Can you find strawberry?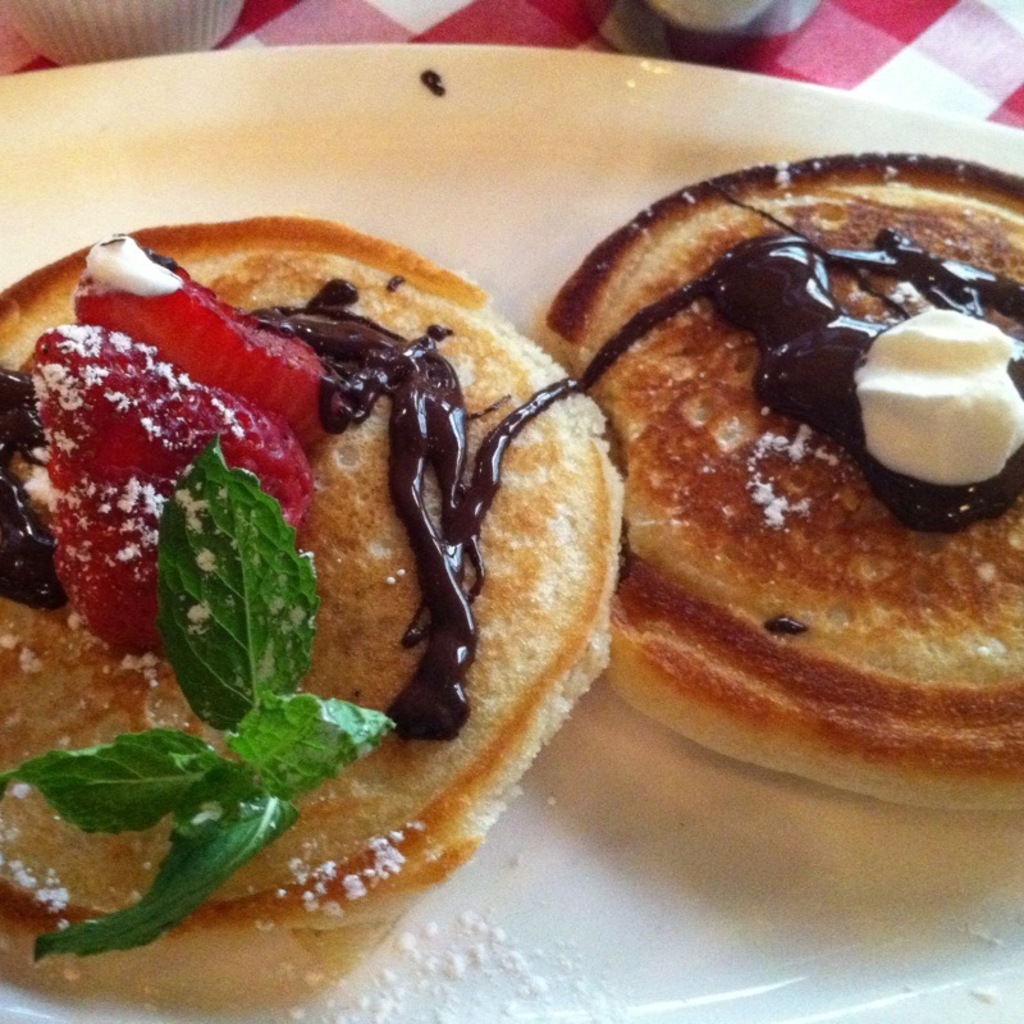
Yes, bounding box: box(72, 234, 332, 431).
